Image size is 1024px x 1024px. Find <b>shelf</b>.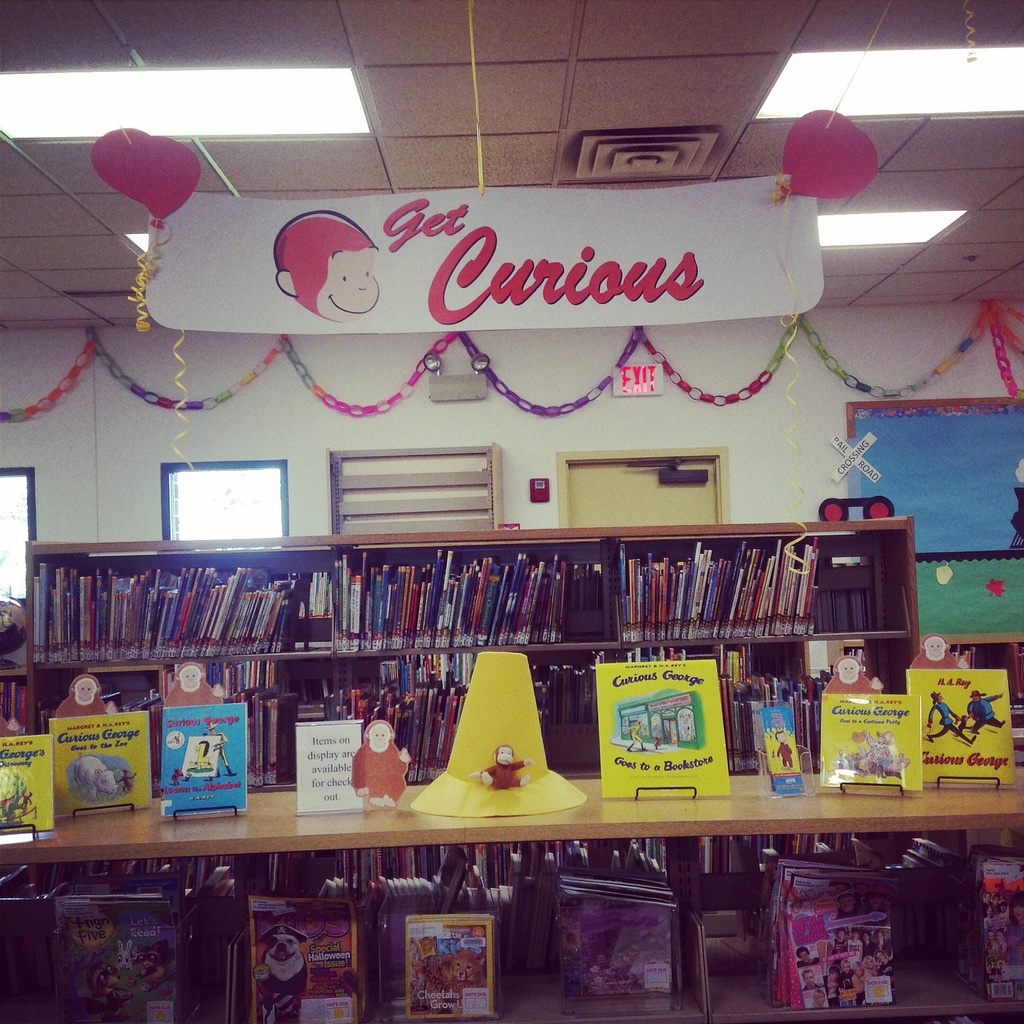
{"left": 0, "top": 817, "right": 1023, "bottom": 1023}.
